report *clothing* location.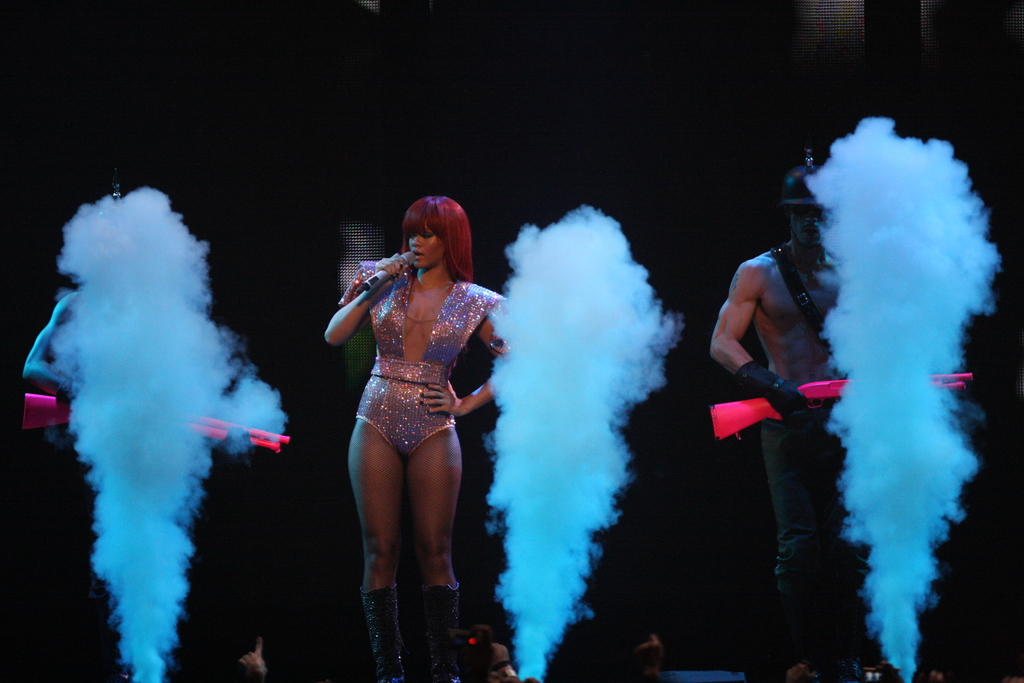
Report: left=355, top=277, right=501, bottom=452.
